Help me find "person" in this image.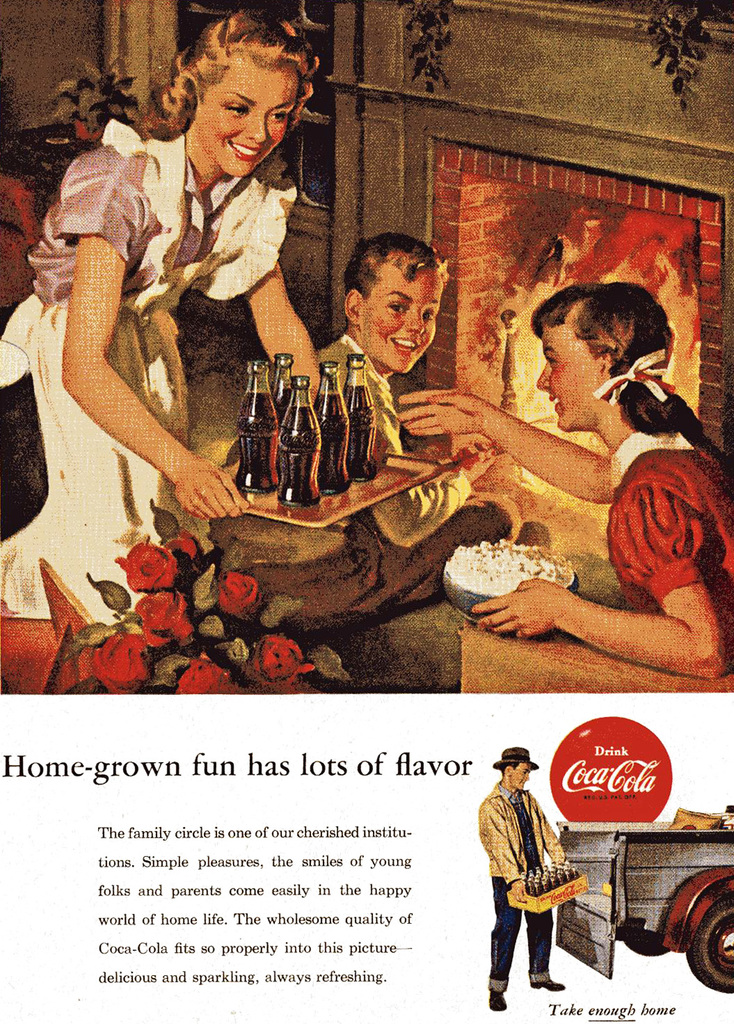
Found it: pyautogui.locateOnScreen(488, 739, 591, 1001).
